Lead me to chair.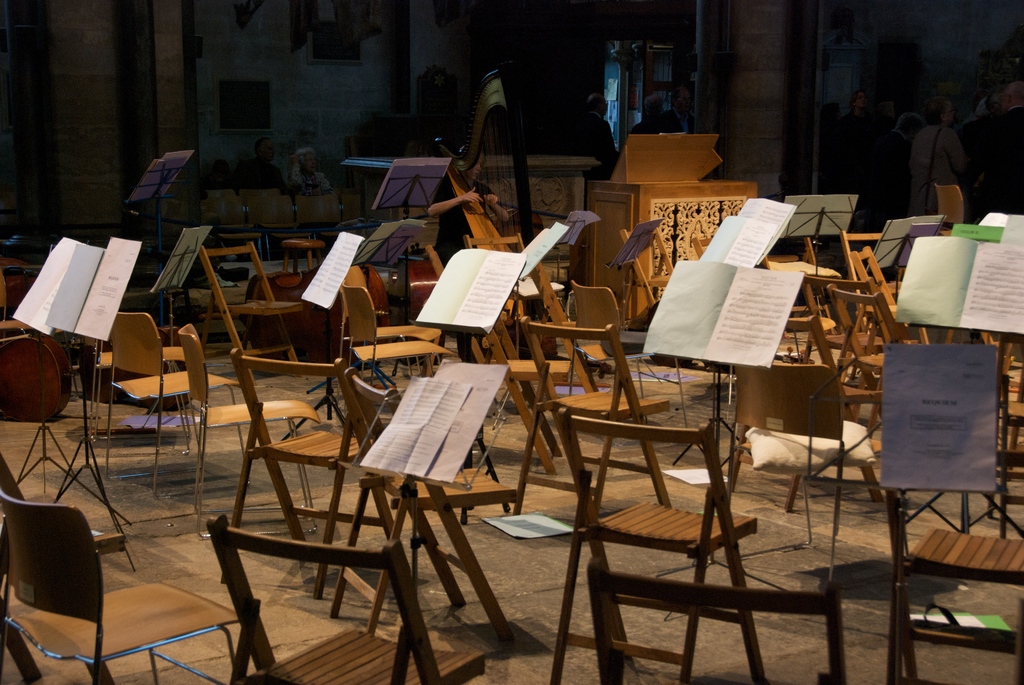
Lead to 828:287:909:454.
